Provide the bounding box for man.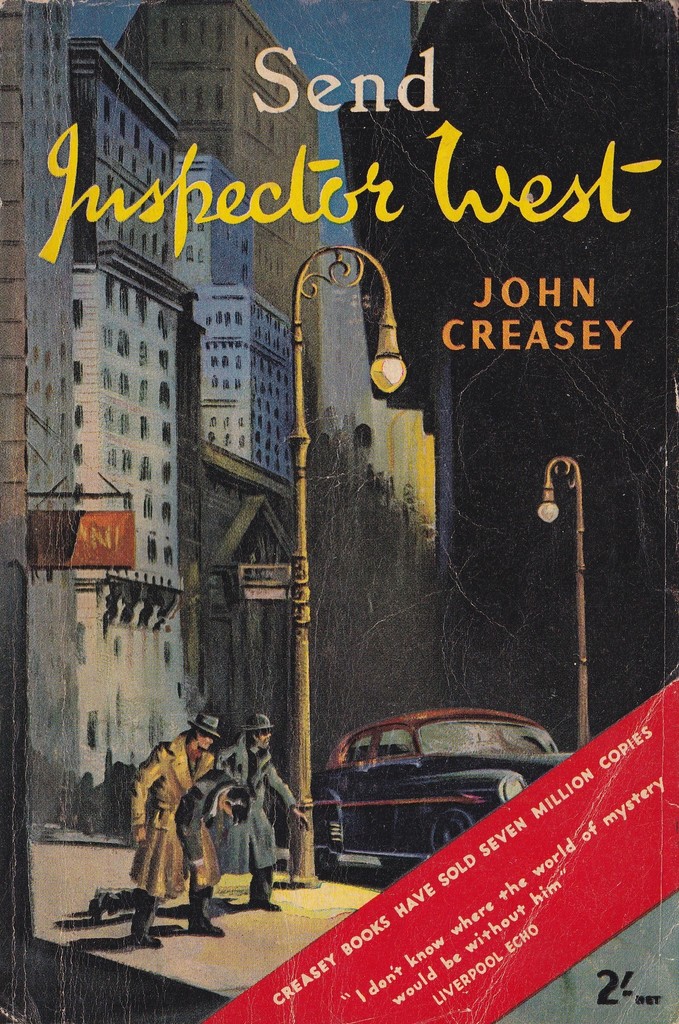
rect(91, 771, 248, 922).
